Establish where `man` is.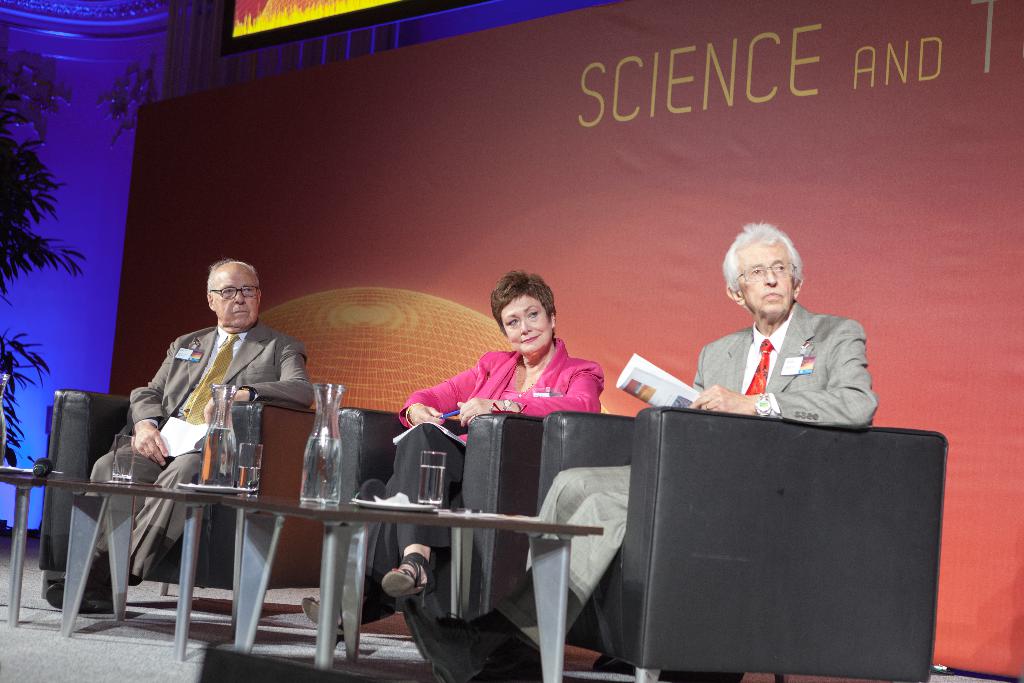
Established at {"x1": 98, "y1": 245, "x2": 337, "y2": 602}.
